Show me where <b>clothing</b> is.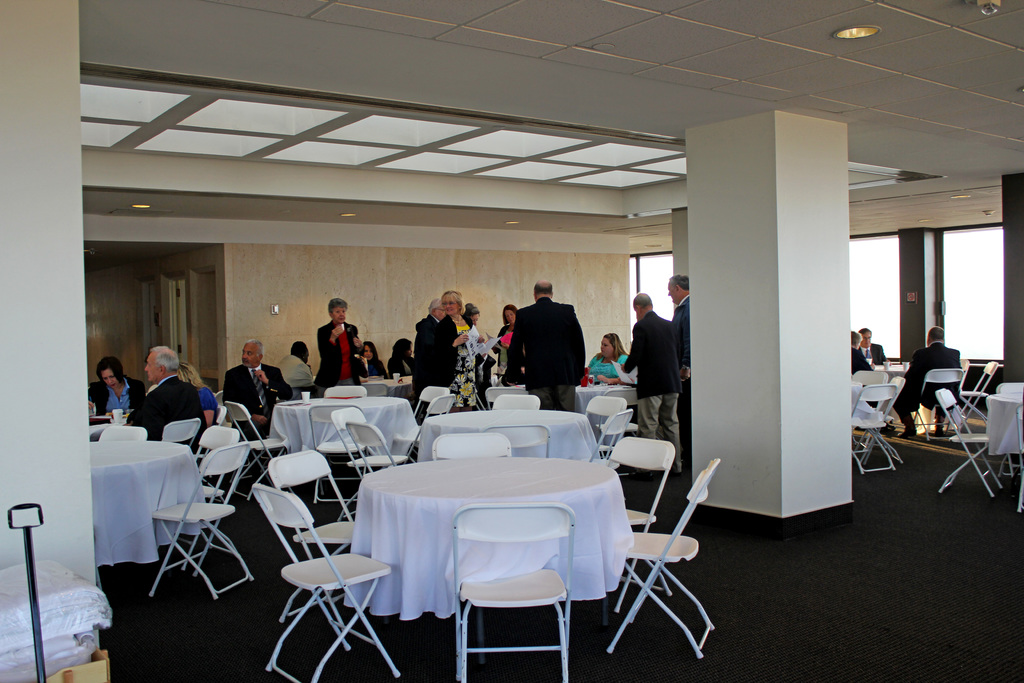
<b>clothing</b> is at 194:385:220:425.
